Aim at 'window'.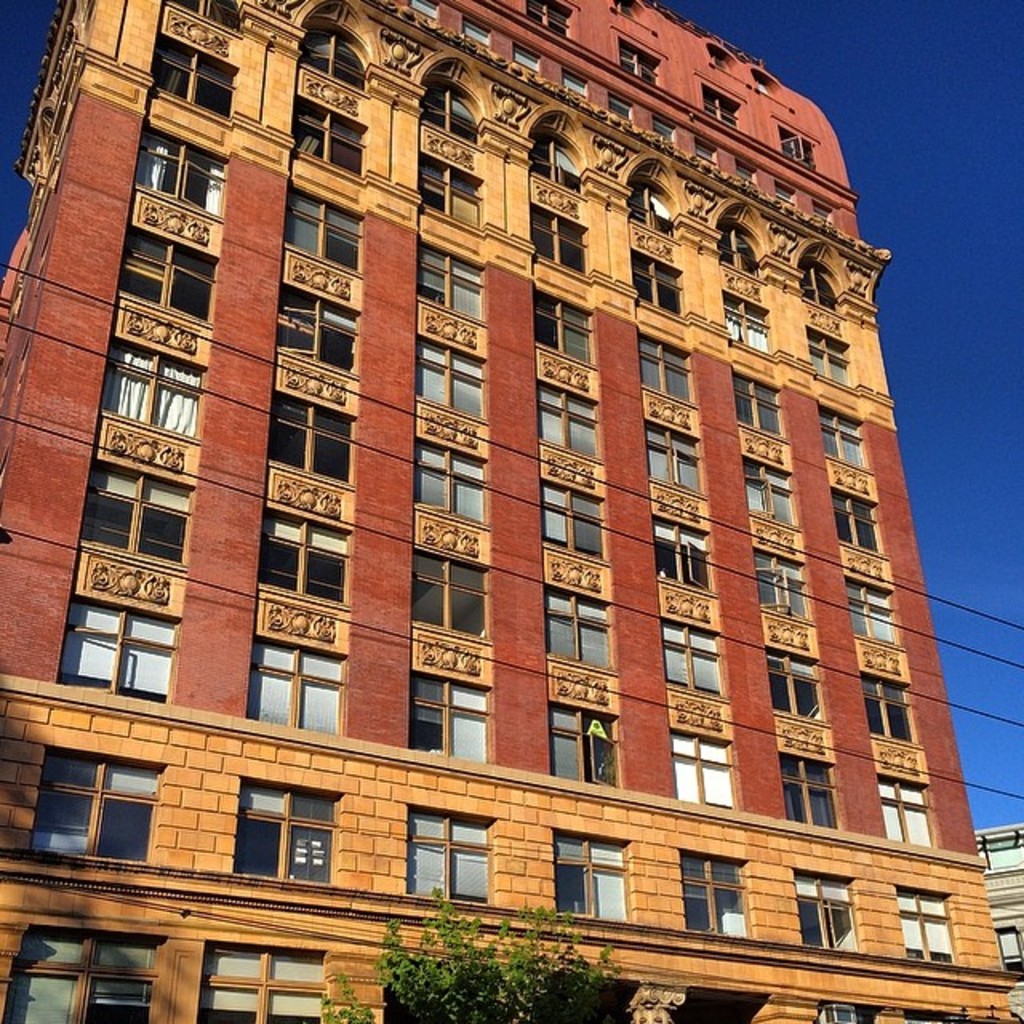
Aimed at x1=648, y1=418, x2=702, y2=493.
